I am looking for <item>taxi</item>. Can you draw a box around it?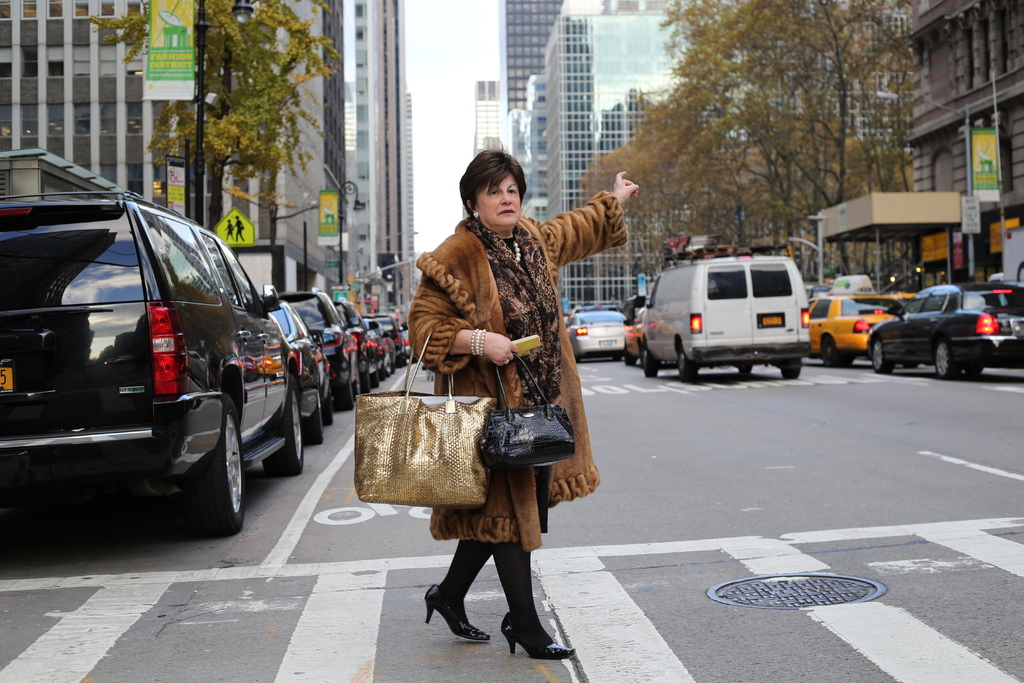
Sure, the bounding box is {"x1": 619, "y1": 304, "x2": 650, "y2": 361}.
